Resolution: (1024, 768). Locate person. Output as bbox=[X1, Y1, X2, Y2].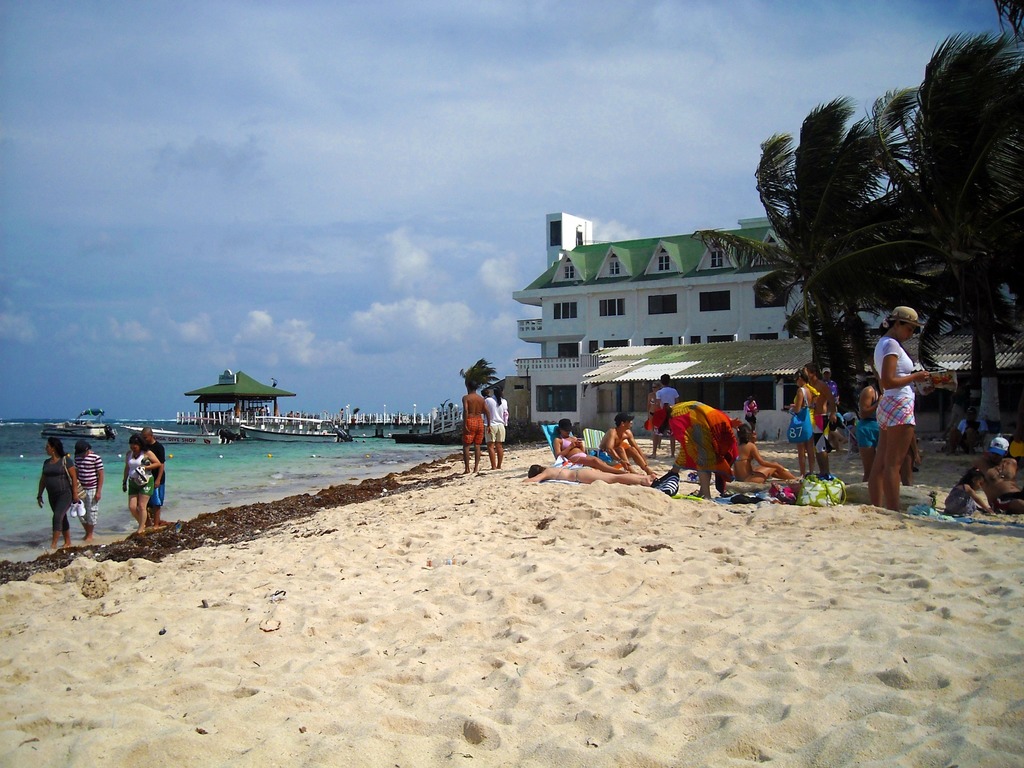
bbox=[945, 405, 991, 452].
